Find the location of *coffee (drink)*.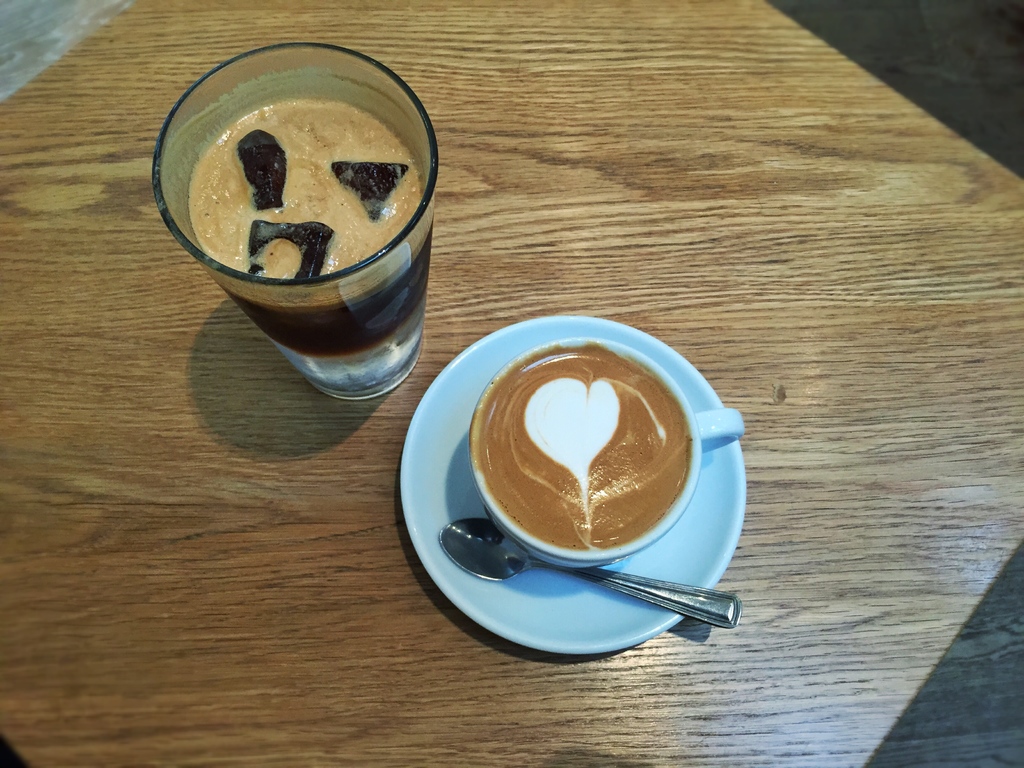
Location: l=479, t=352, r=678, b=552.
